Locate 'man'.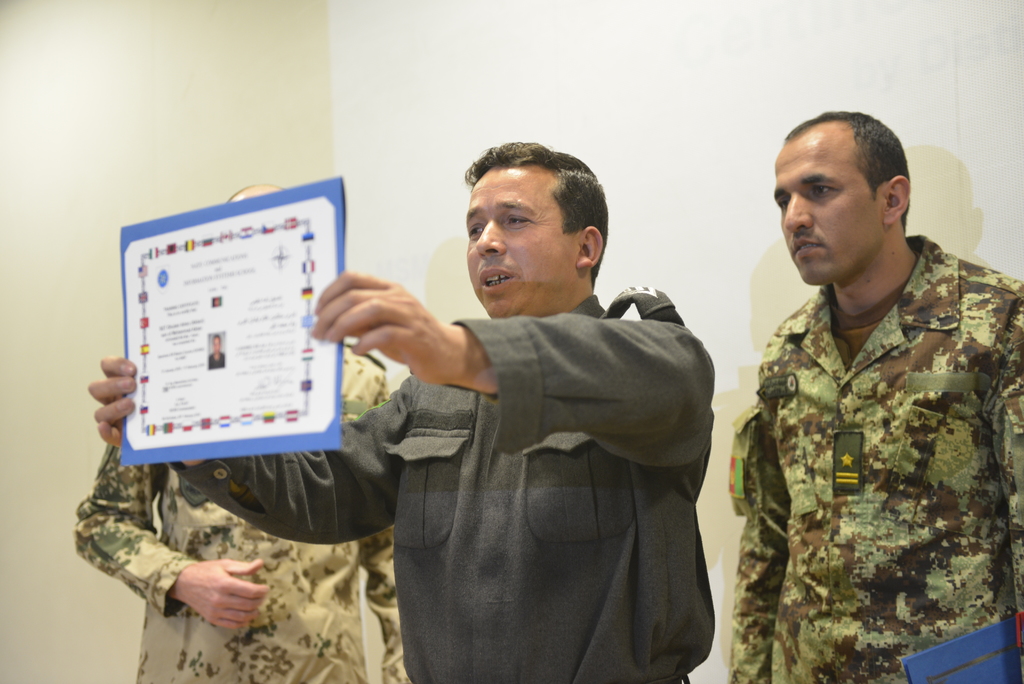
Bounding box: {"x1": 75, "y1": 174, "x2": 409, "y2": 683}.
